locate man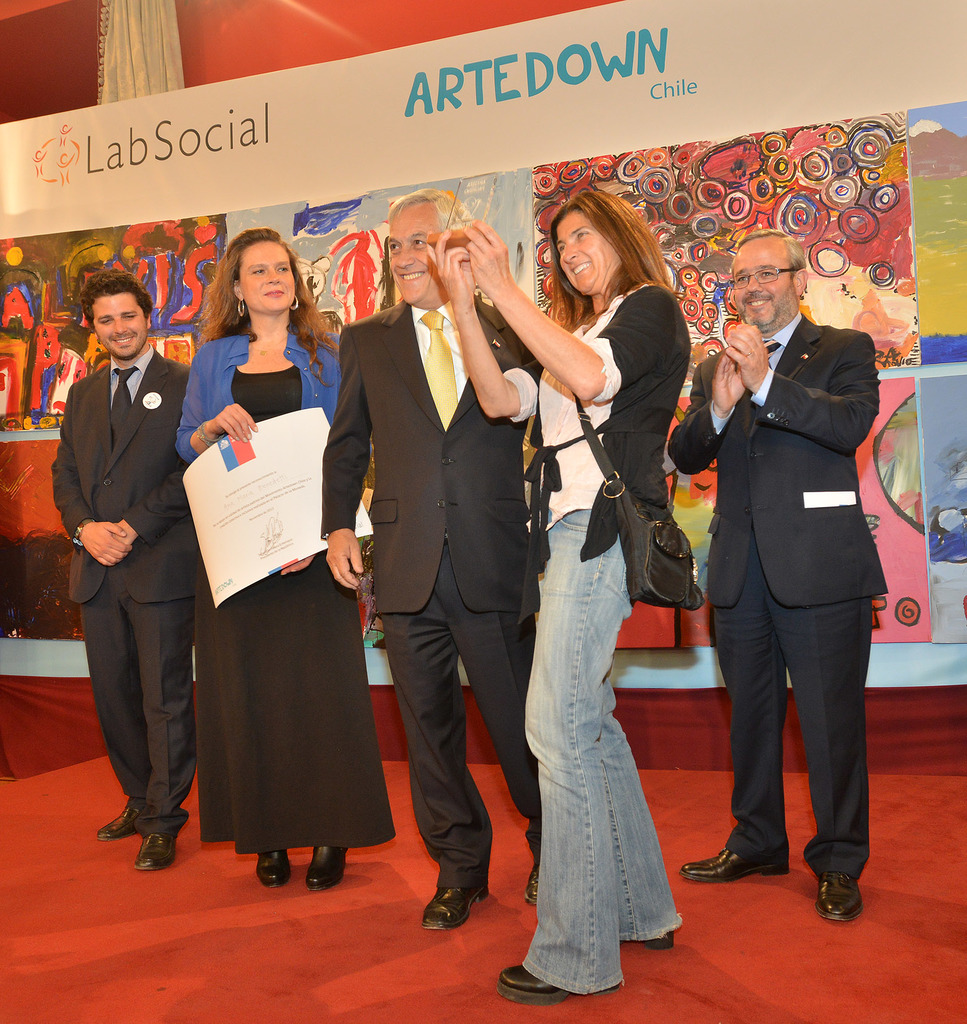
select_region(46, 264, 189, 869)
